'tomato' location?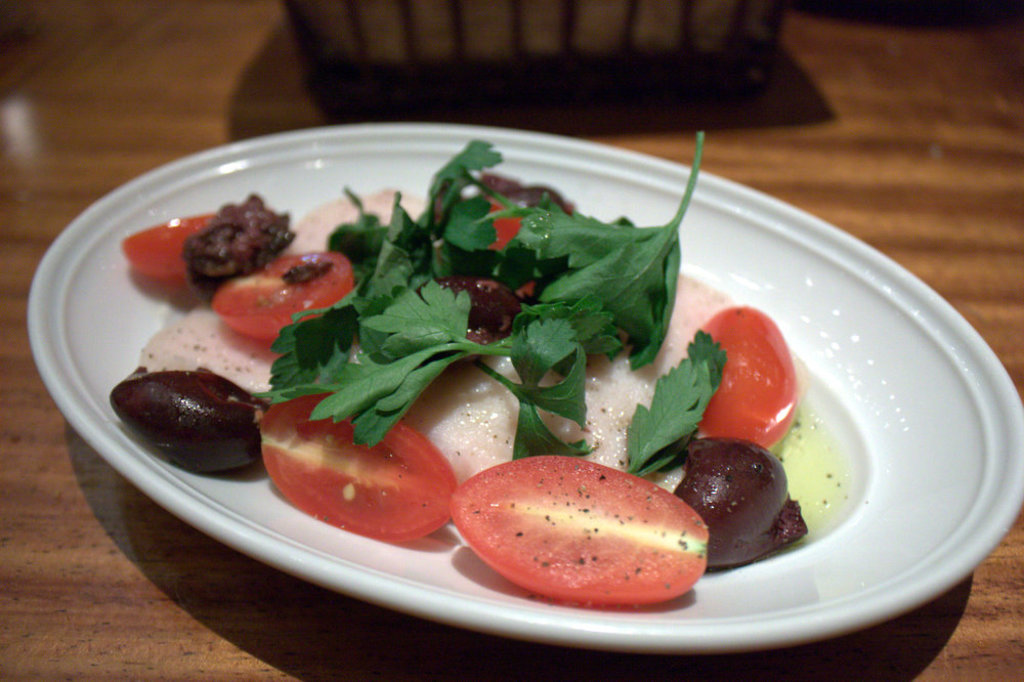
<bbox>469, 191, 538, 297</bbox>
